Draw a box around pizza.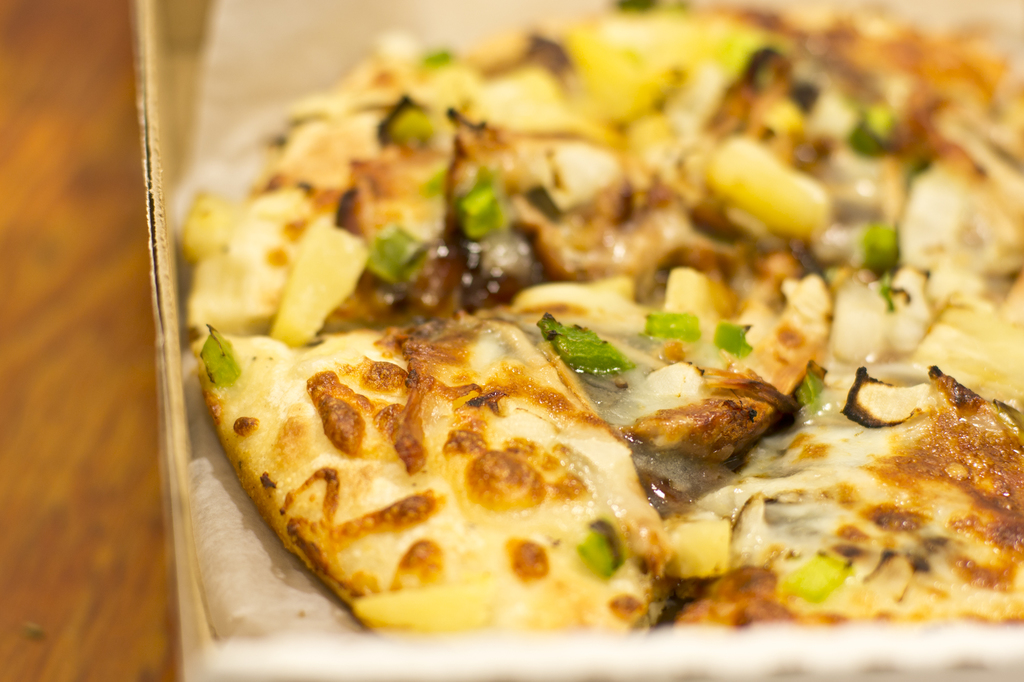
left=179, top=0, right=1023, bottom=631.
